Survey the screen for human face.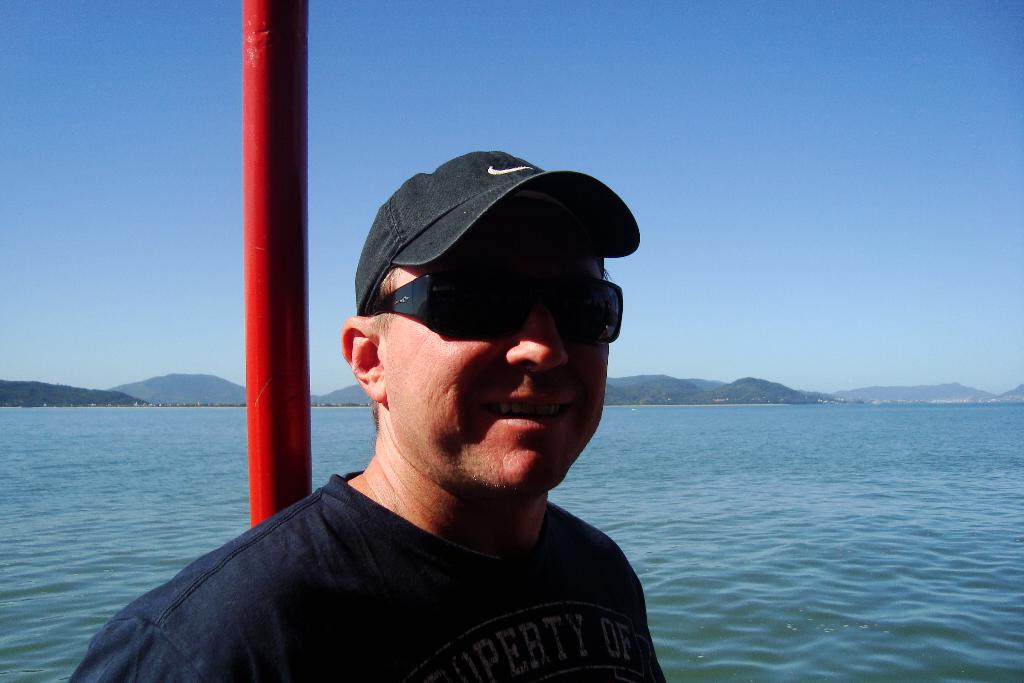
Survey found: select_region(374, 215, 611, 509).
